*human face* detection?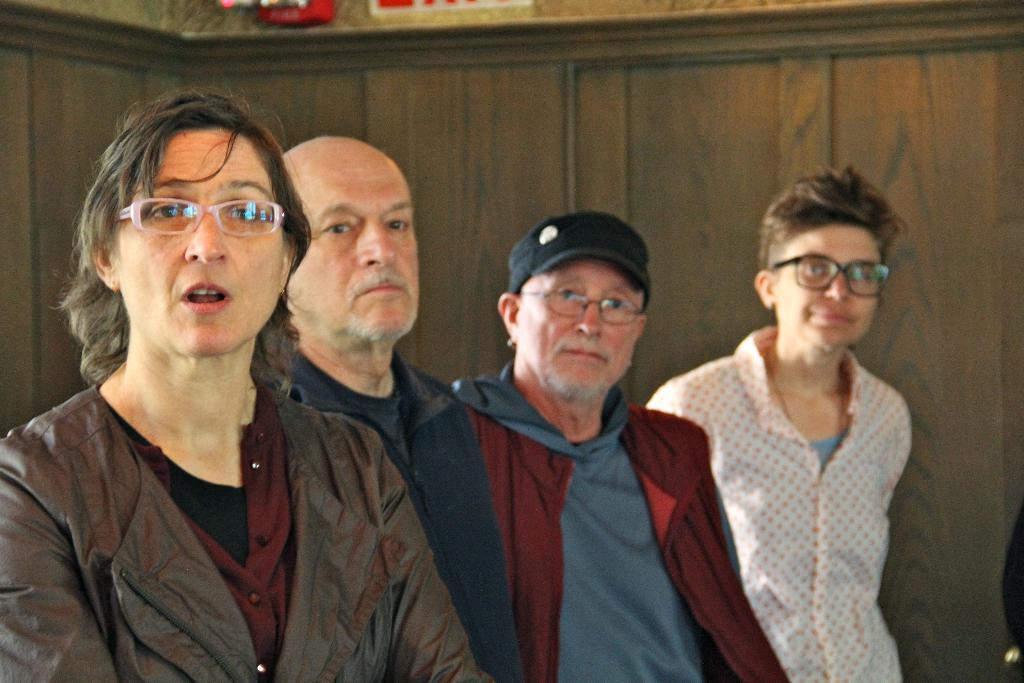
region(288, 147, 422, 340)
